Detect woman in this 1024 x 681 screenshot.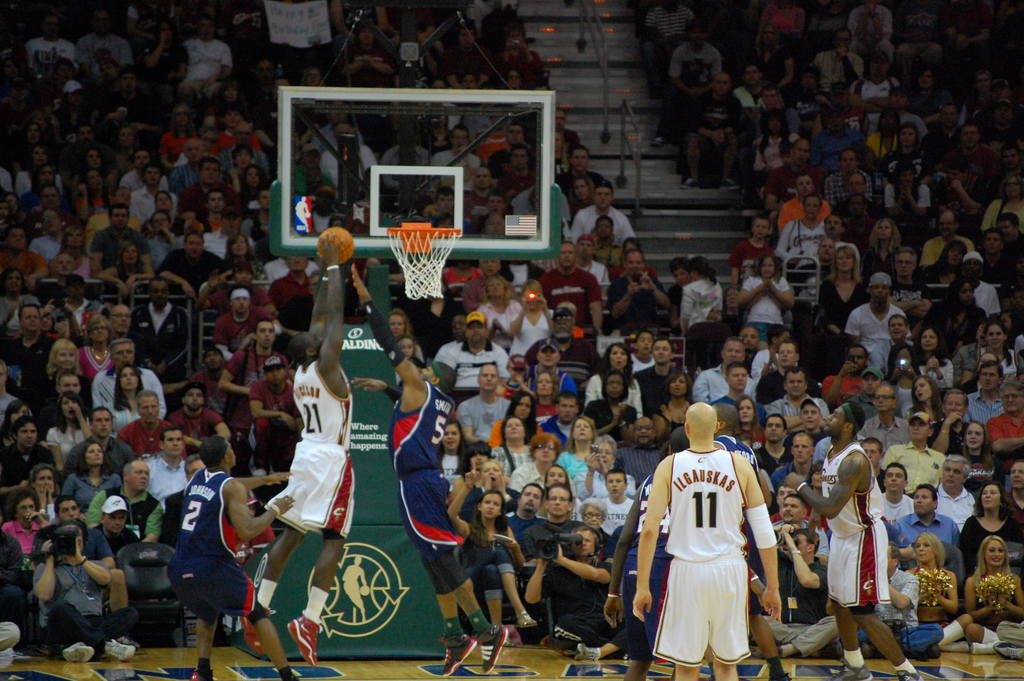
Detection: [x1=96, y1=361, x2=155, y2=440].
